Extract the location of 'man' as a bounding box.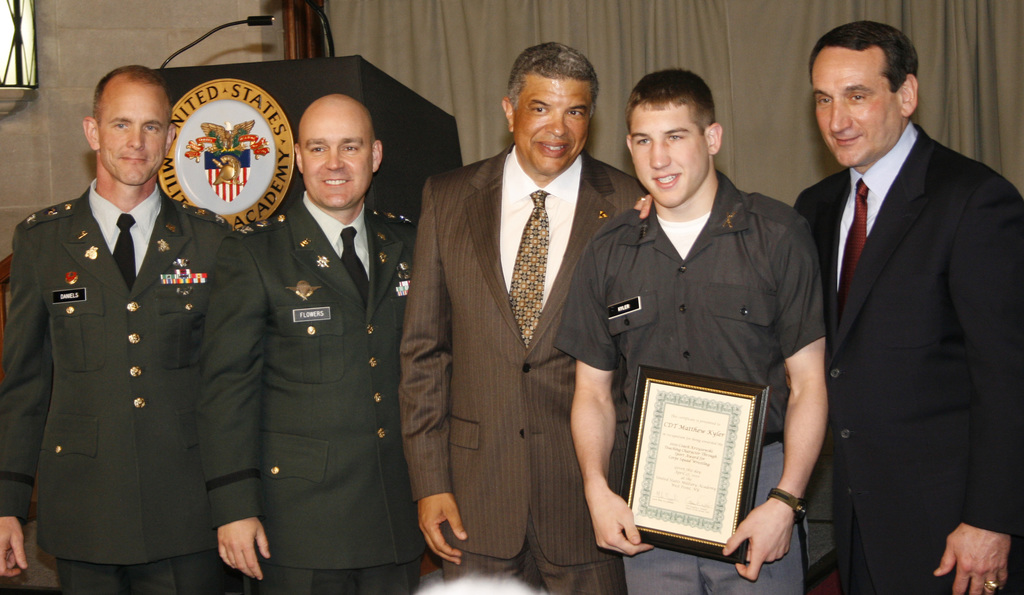
box(769, 0, 1014, 594).
